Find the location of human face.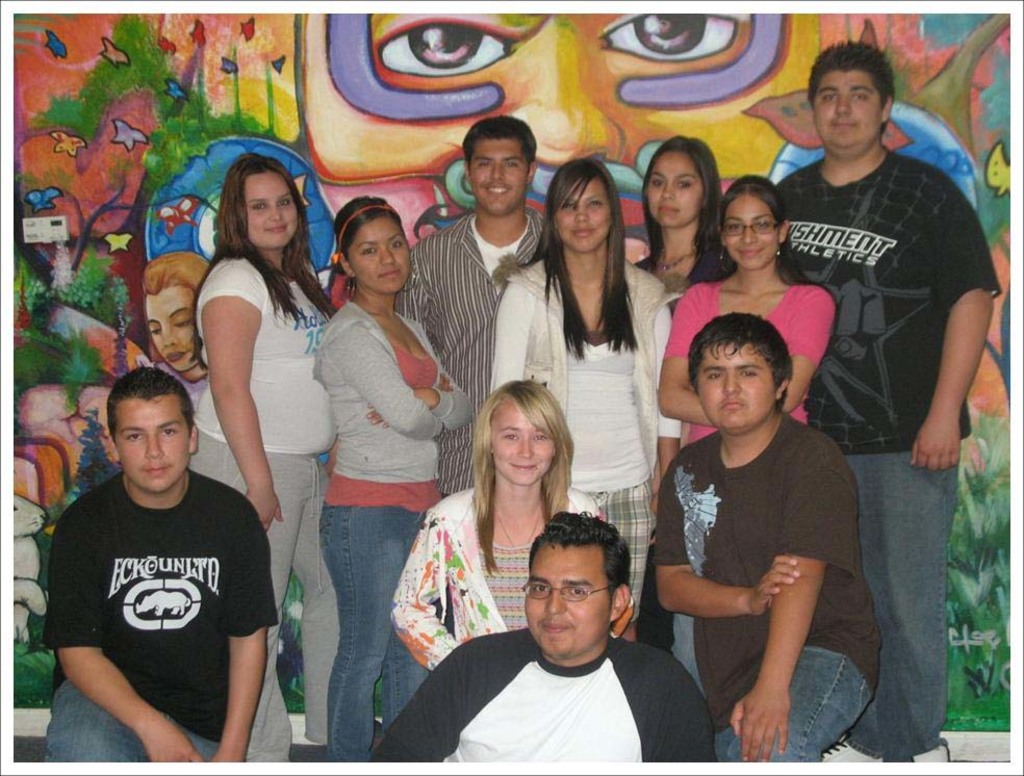
Location: l=558, t=180, r=614, b=251.
